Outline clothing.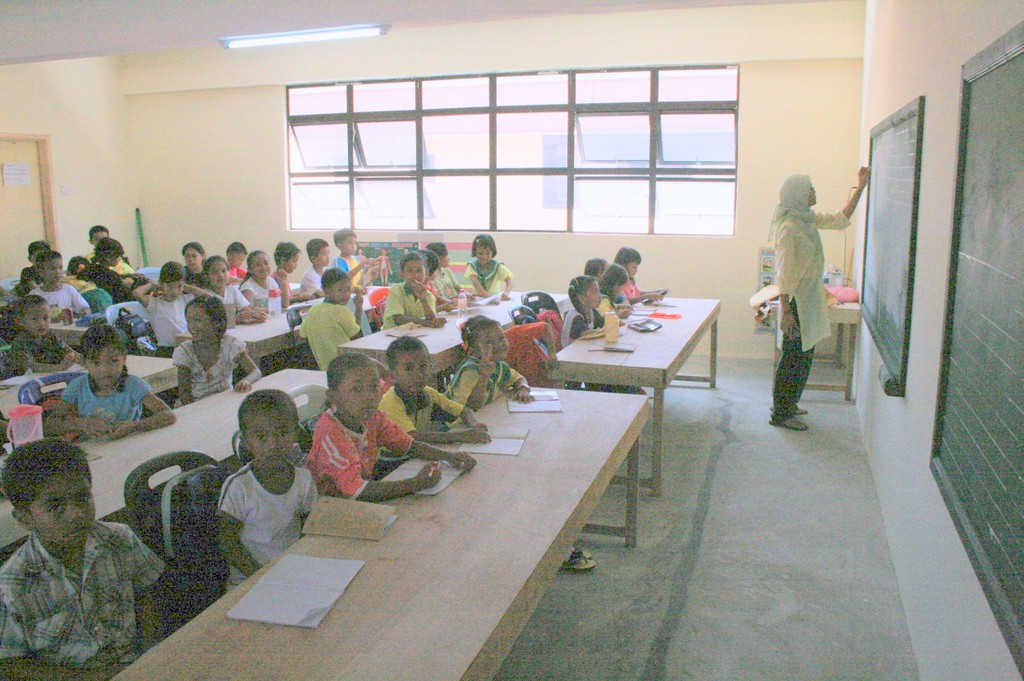
Outline: <box>241,276,282,317</box>.
